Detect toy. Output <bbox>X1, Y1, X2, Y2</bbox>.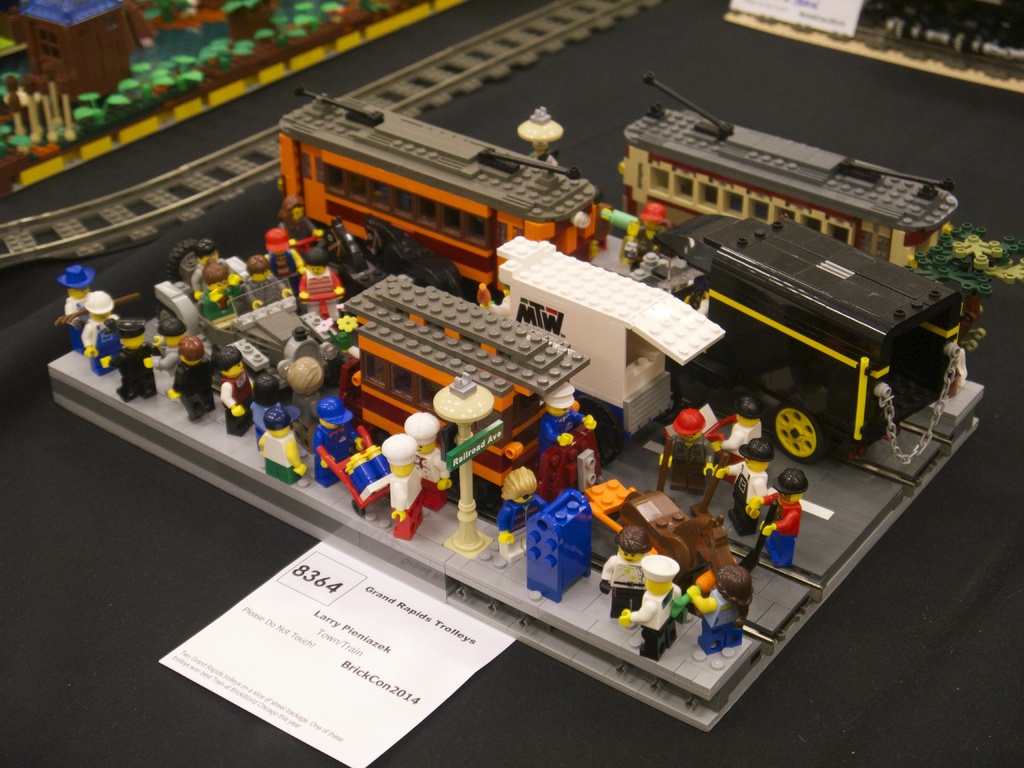
<bbox>600, 528, 659, 626</bbox>.
